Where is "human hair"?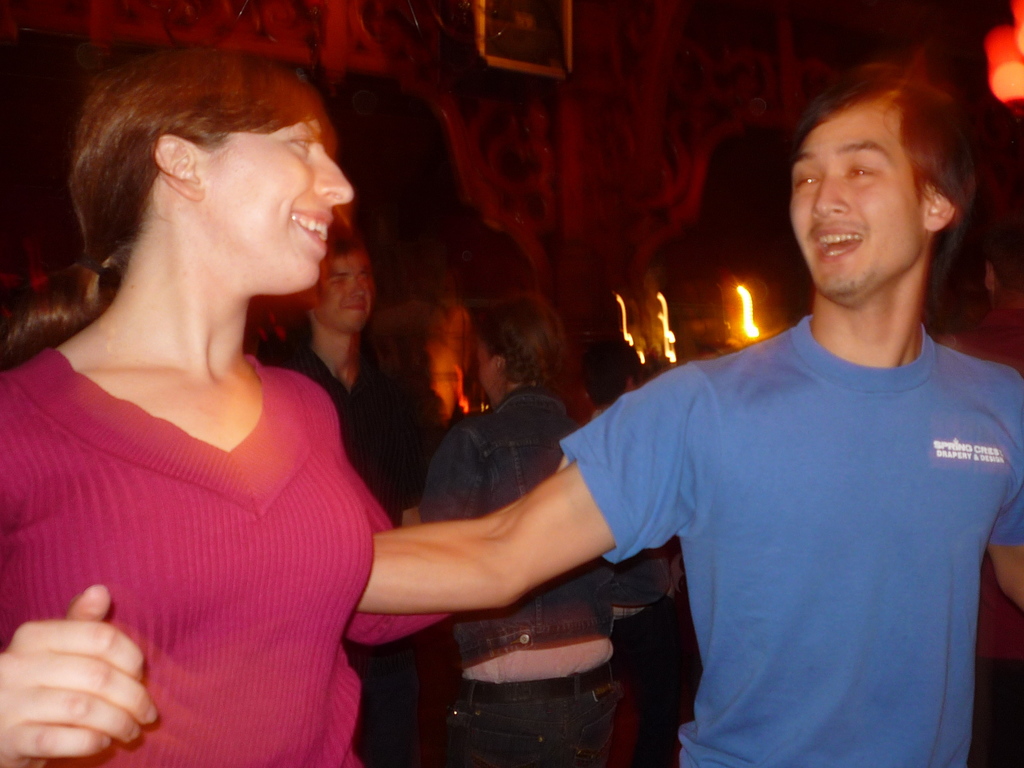
{"left": 473, "top": 288, "right": 566, "bottom": 396}.
